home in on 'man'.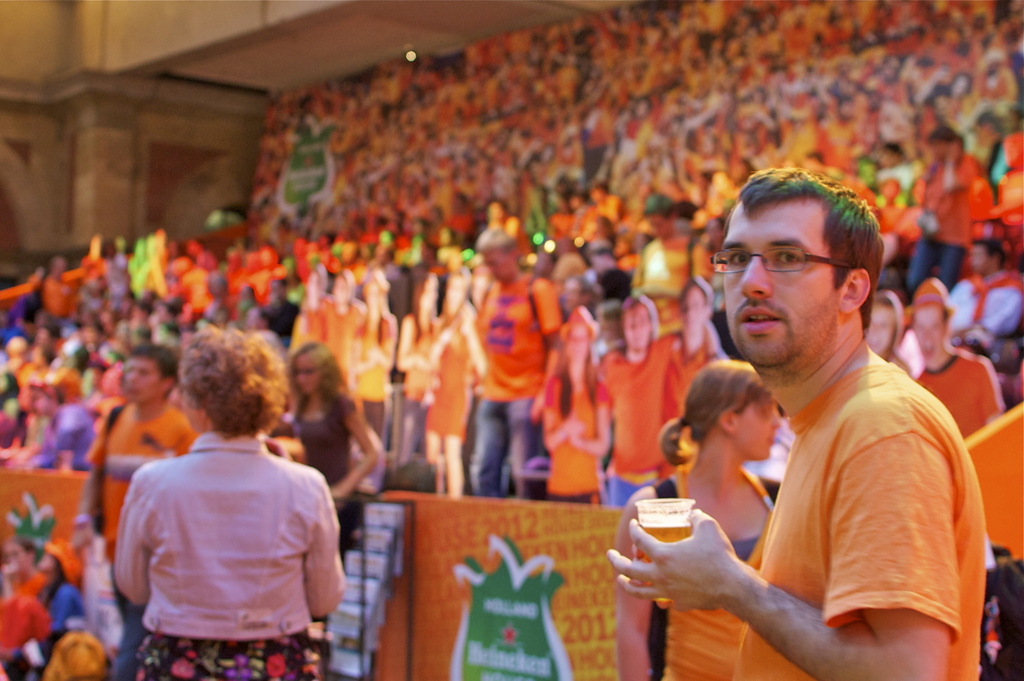
Homed in at 602, 294, 678, 527.
